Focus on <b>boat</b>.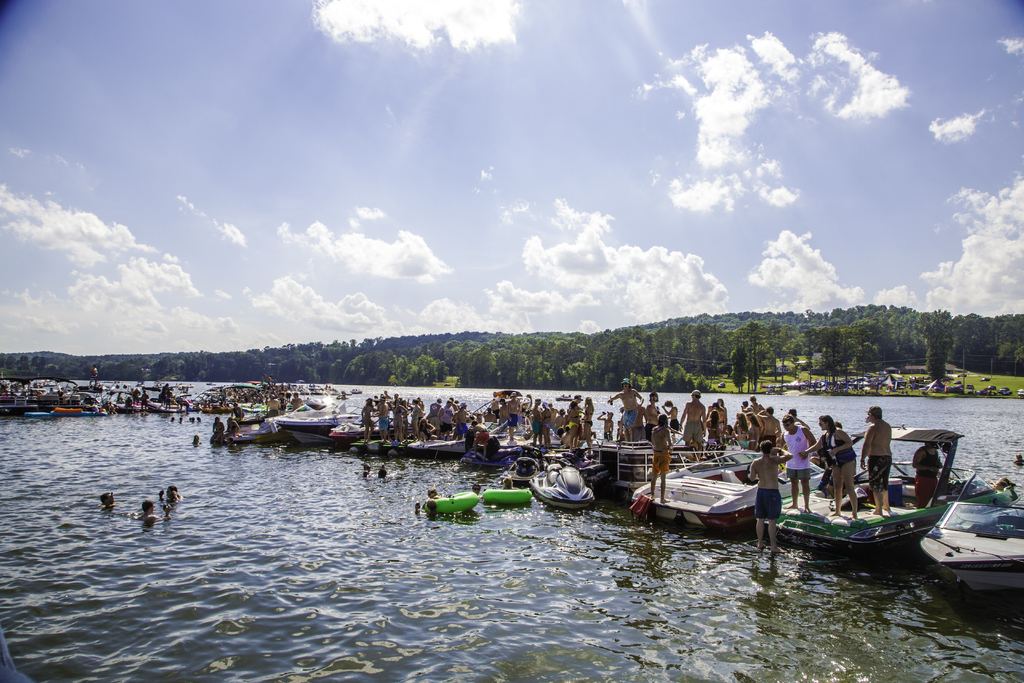
Focused at bbox=(917, 502, 1023, 591).
